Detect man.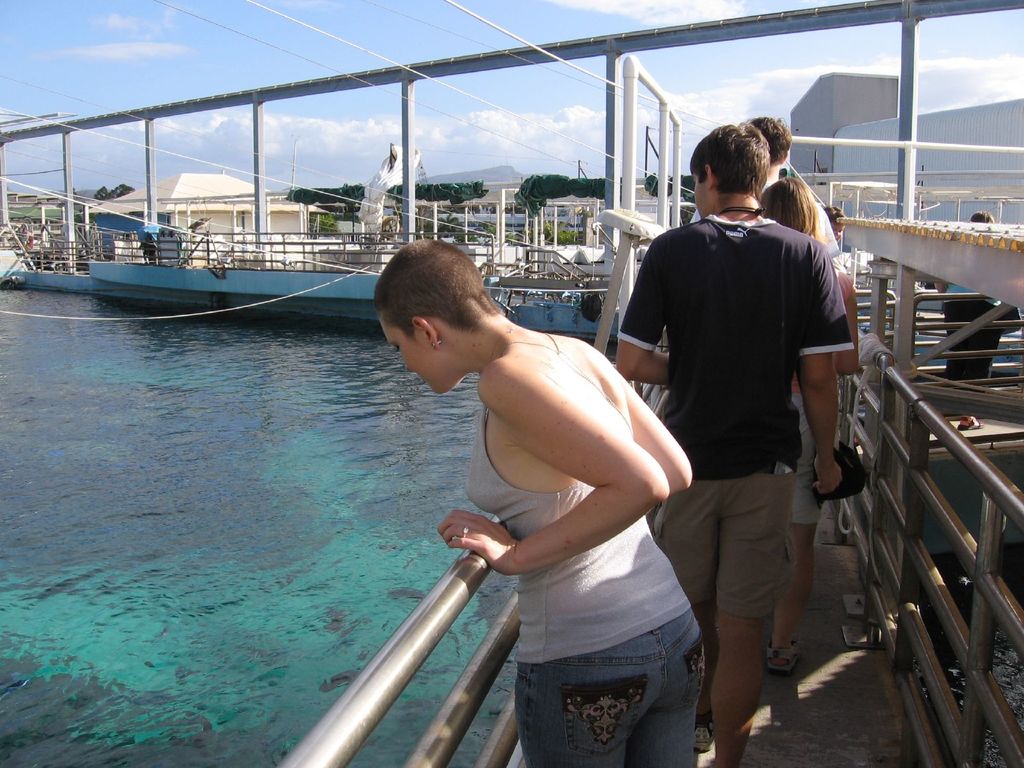
Detected at <bbox>624, 132, 864, 714</bbox>.
